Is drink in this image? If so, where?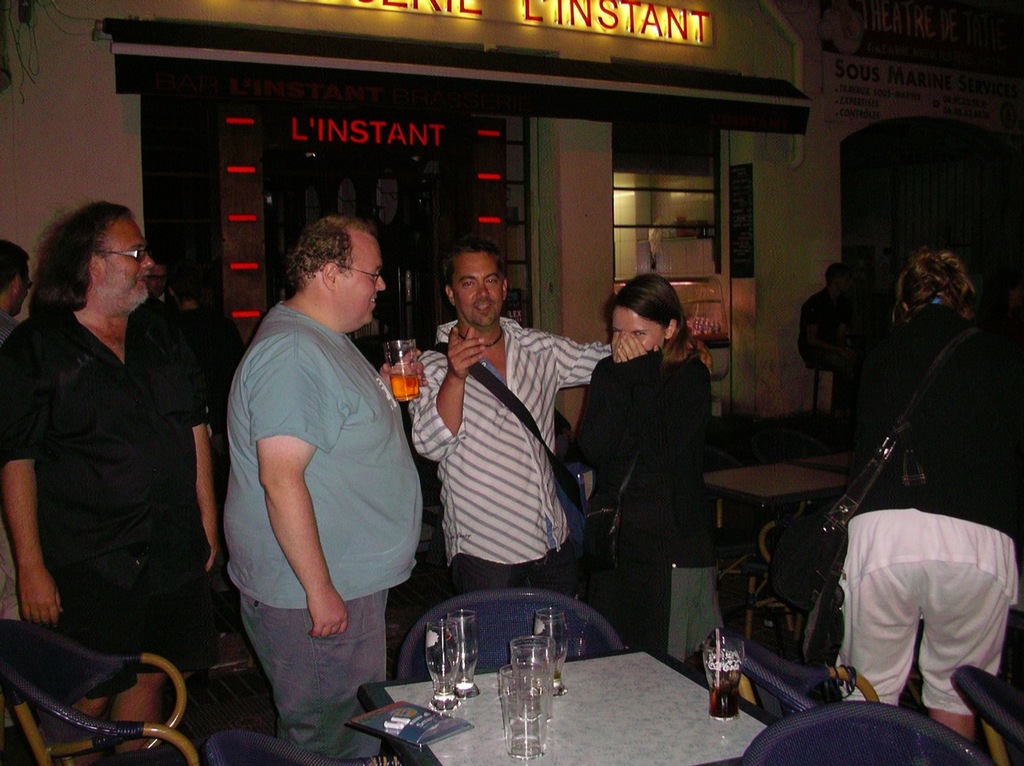
Yes, at {"x1": 704, "y1": 668, "x2": 739, "y2": 724}.
